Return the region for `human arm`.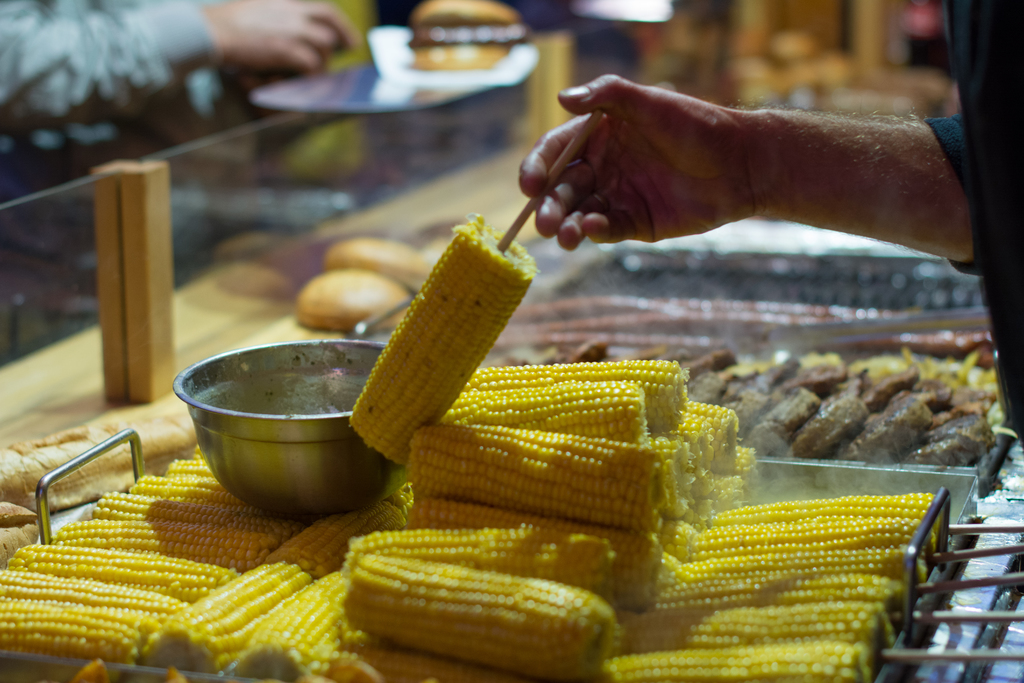
pyautogui.locateOnScreen(0, 0, 349, 129).
